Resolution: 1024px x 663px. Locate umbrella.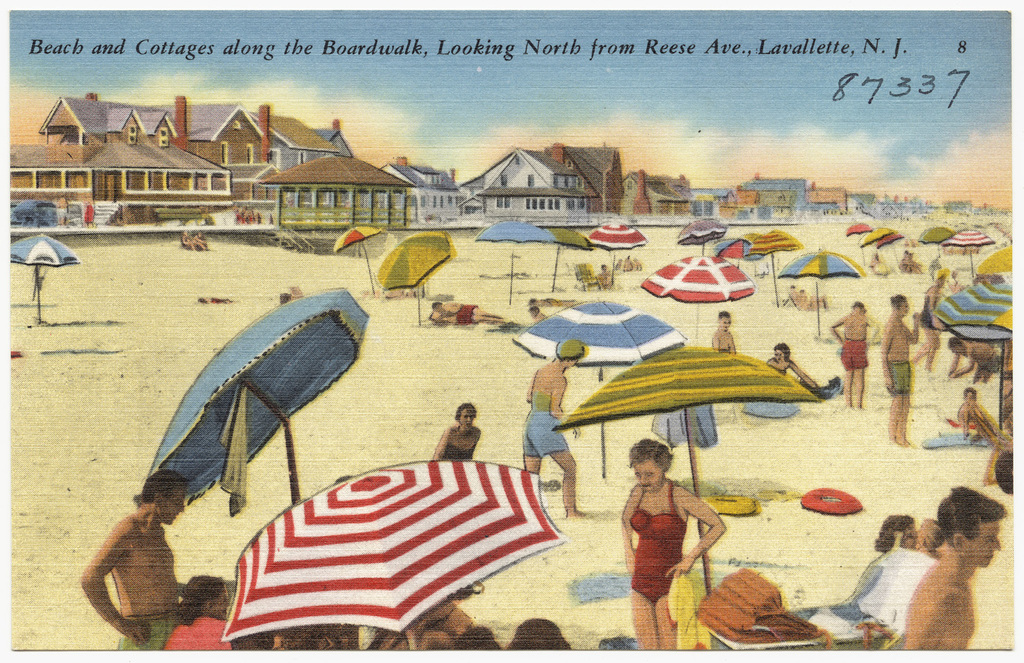
[10,233,81,317].
